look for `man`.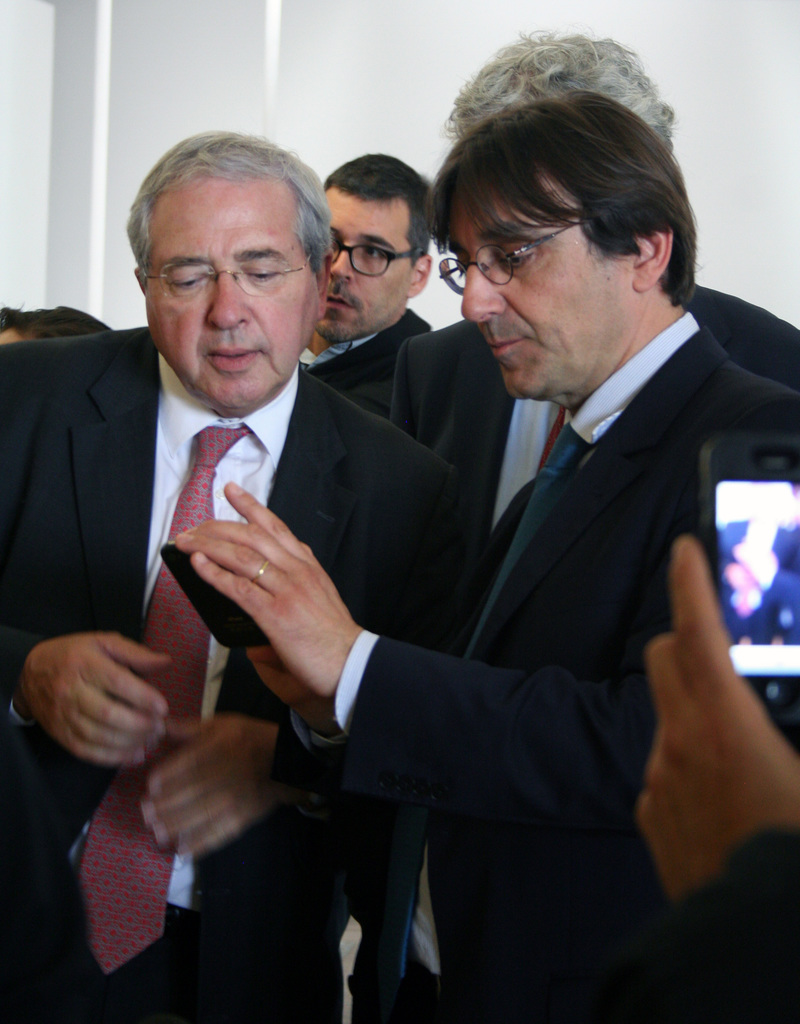
Found: {"left": 180, "top": 82, "right": 799, "bottom": 1023}.
